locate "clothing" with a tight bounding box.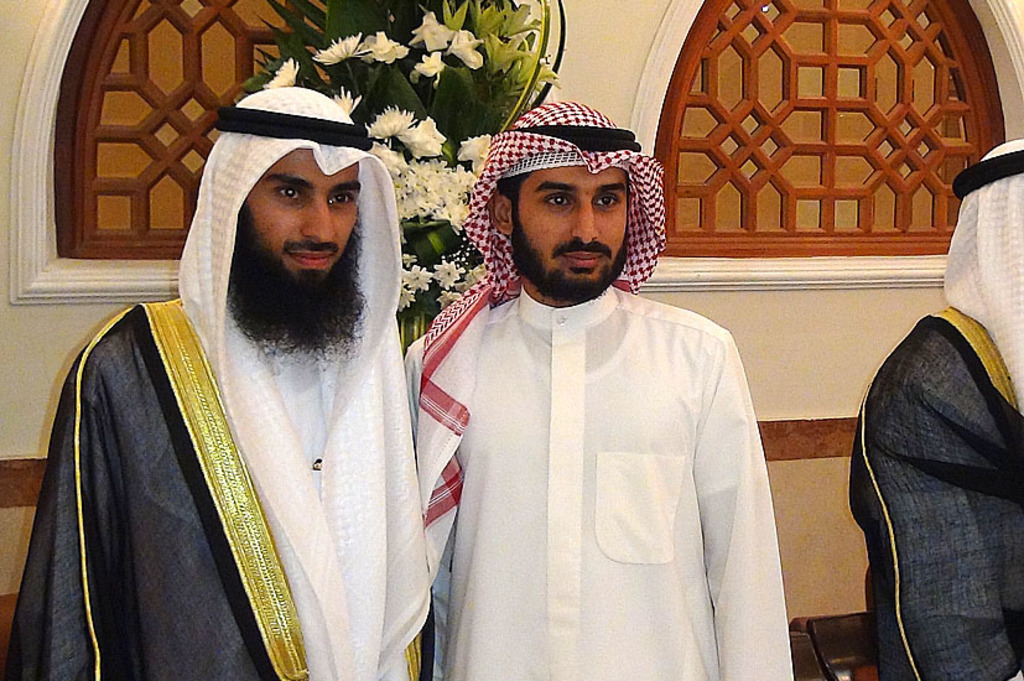
<region>2, 80, 466, 680</region>.
